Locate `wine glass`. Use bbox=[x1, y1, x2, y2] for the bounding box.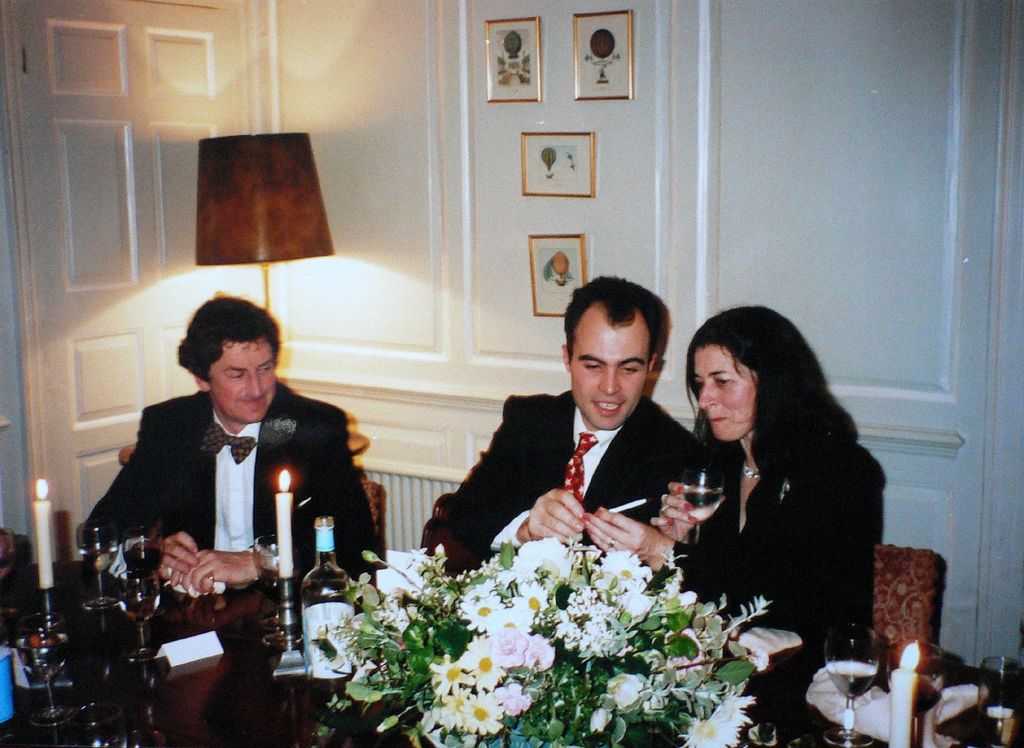
bbox=[115, 517, 167, 621].
